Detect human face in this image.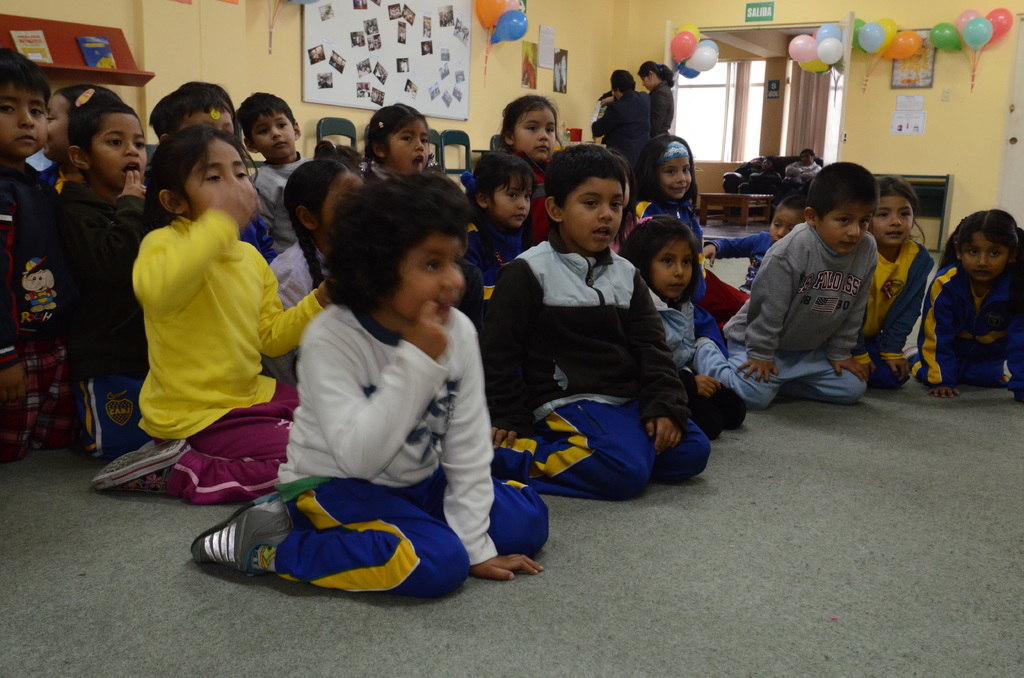
Detection: 771, 201, 794, 245.
